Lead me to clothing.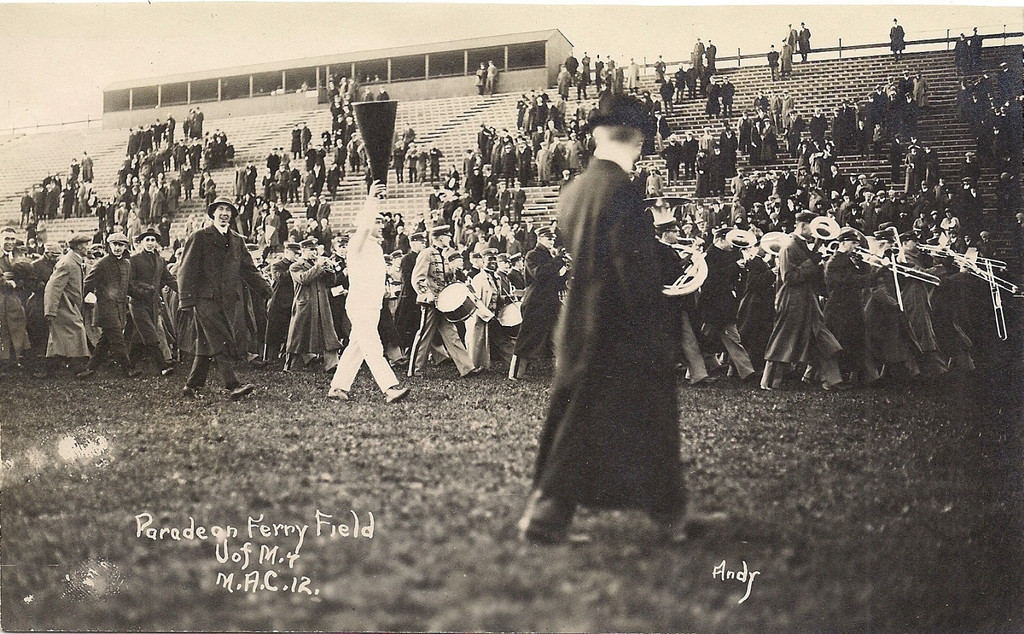
Lead to {"x1": 779, "y1": 40, "x2": 794, "y2": 81}.
